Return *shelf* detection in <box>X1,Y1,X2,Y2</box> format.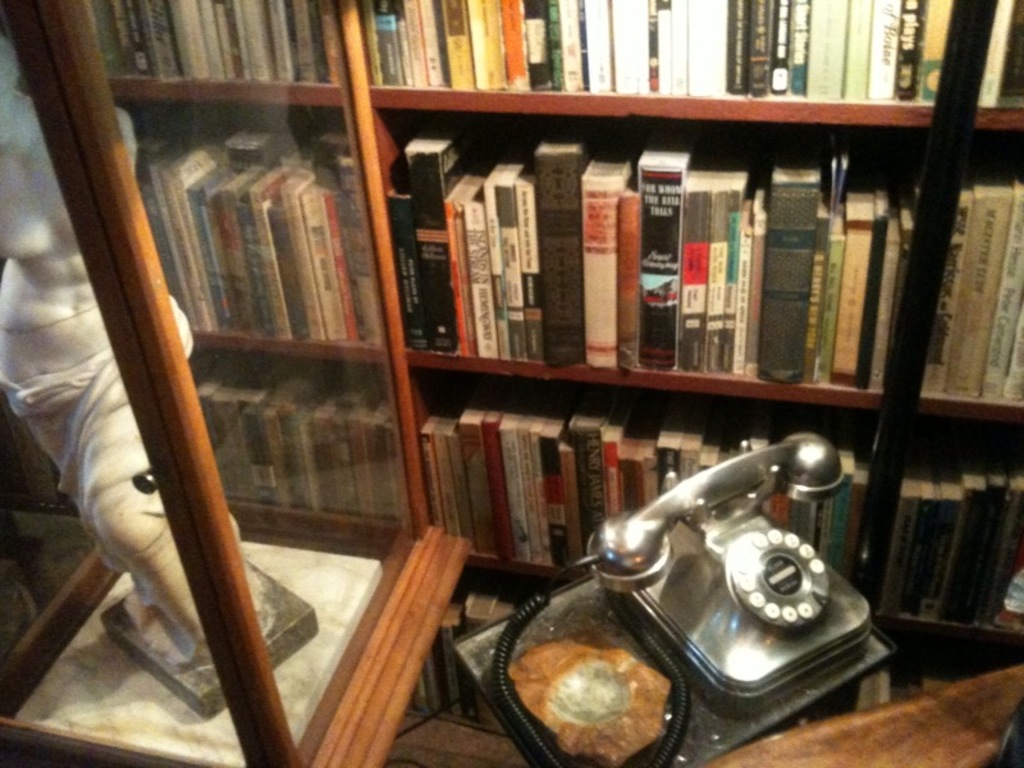
<box>366,82,950,399</box>.
